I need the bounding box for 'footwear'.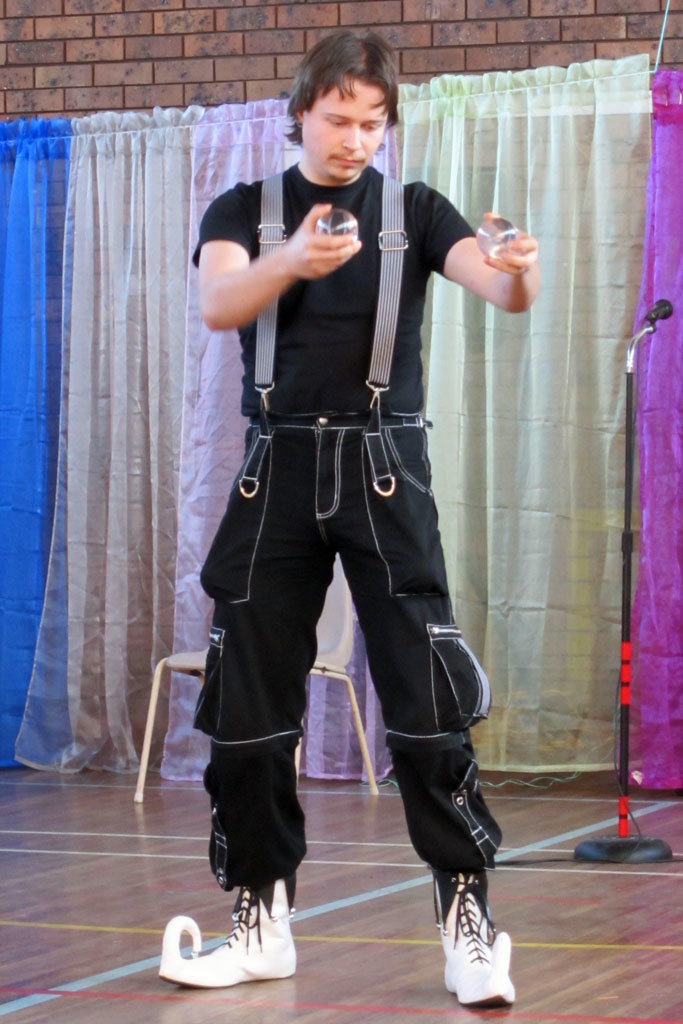
Here it is: 157,876,299,993.
